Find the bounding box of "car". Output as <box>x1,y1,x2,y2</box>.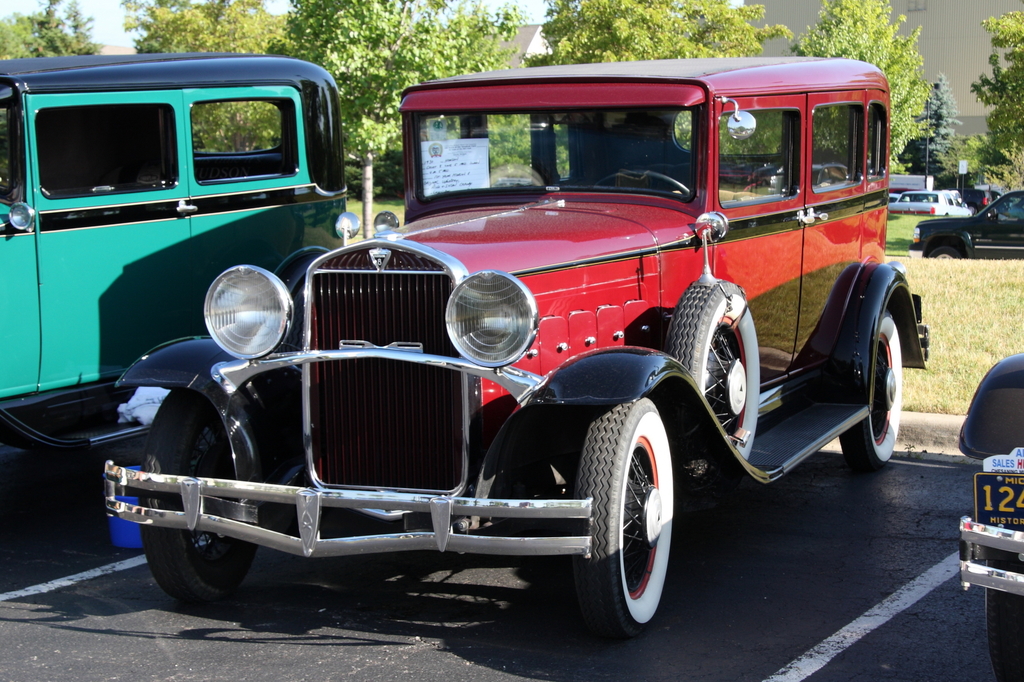
<box>0,51,363,479</box>.
